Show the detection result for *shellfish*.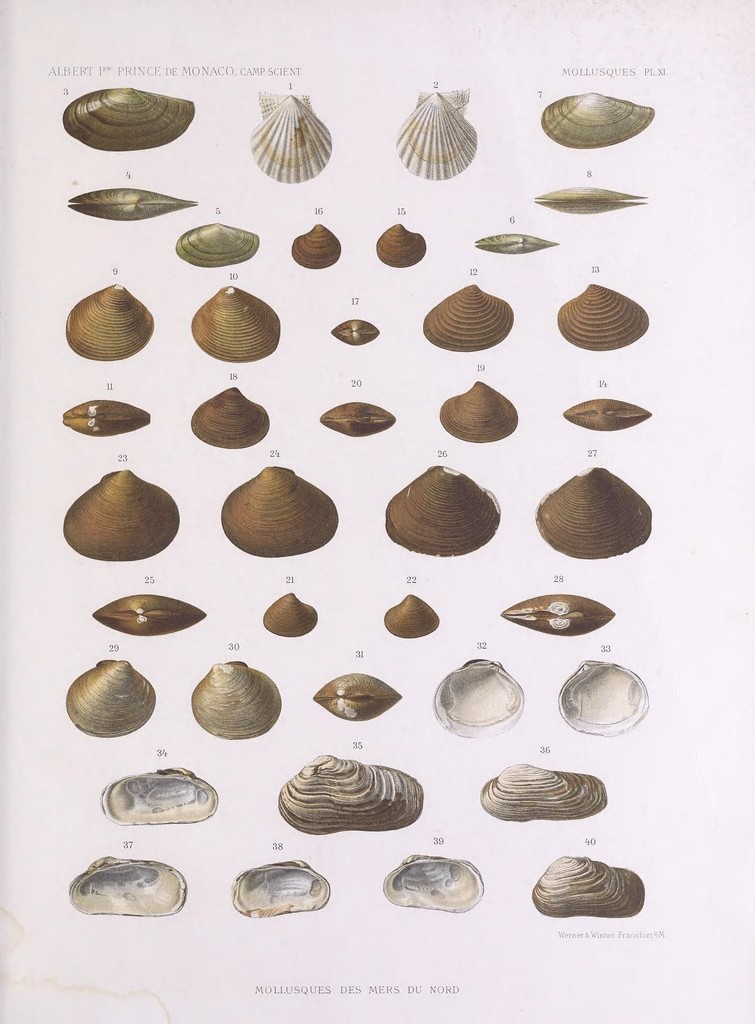
224/855/335/922.
